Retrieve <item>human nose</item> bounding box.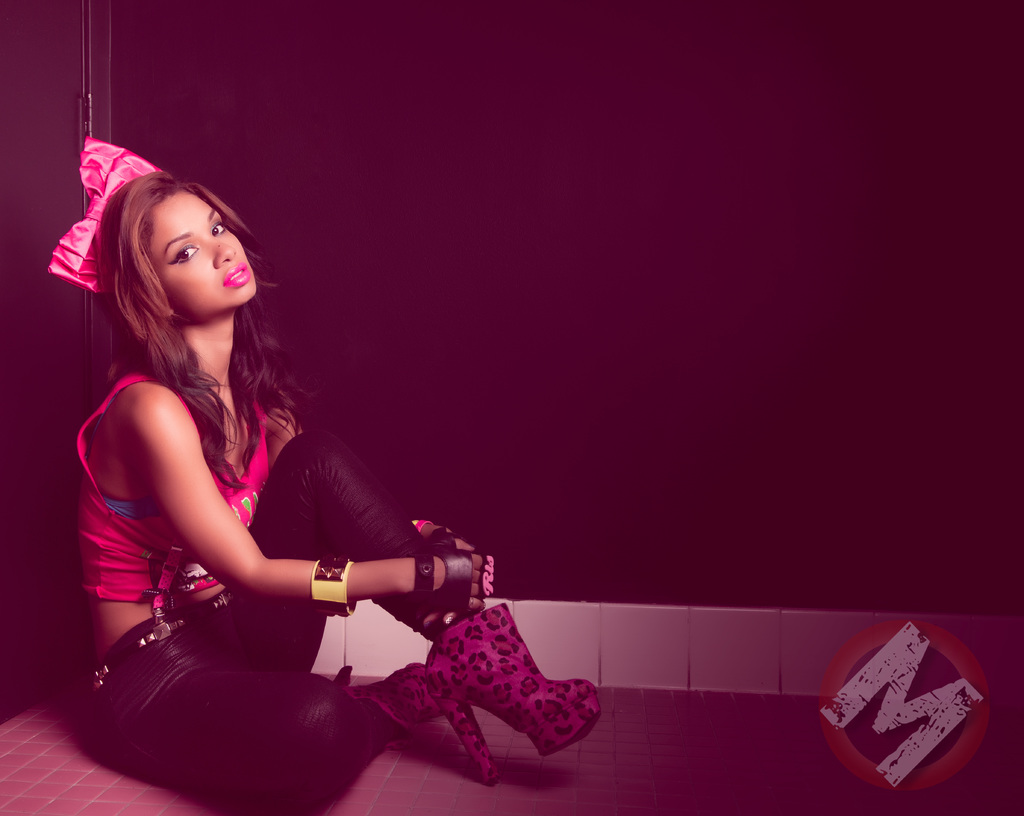
Bounding box: select_region(207, 234, 235, 268).
